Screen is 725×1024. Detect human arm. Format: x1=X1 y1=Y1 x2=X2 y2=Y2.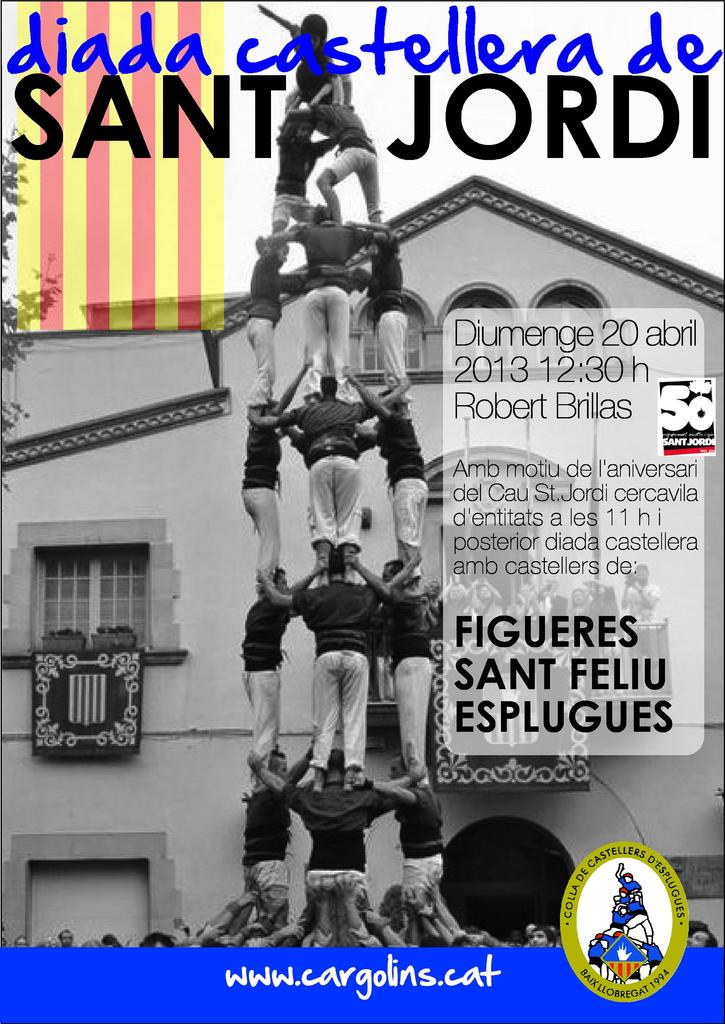
x1=377 y1=554 x2=422 y2=600.
